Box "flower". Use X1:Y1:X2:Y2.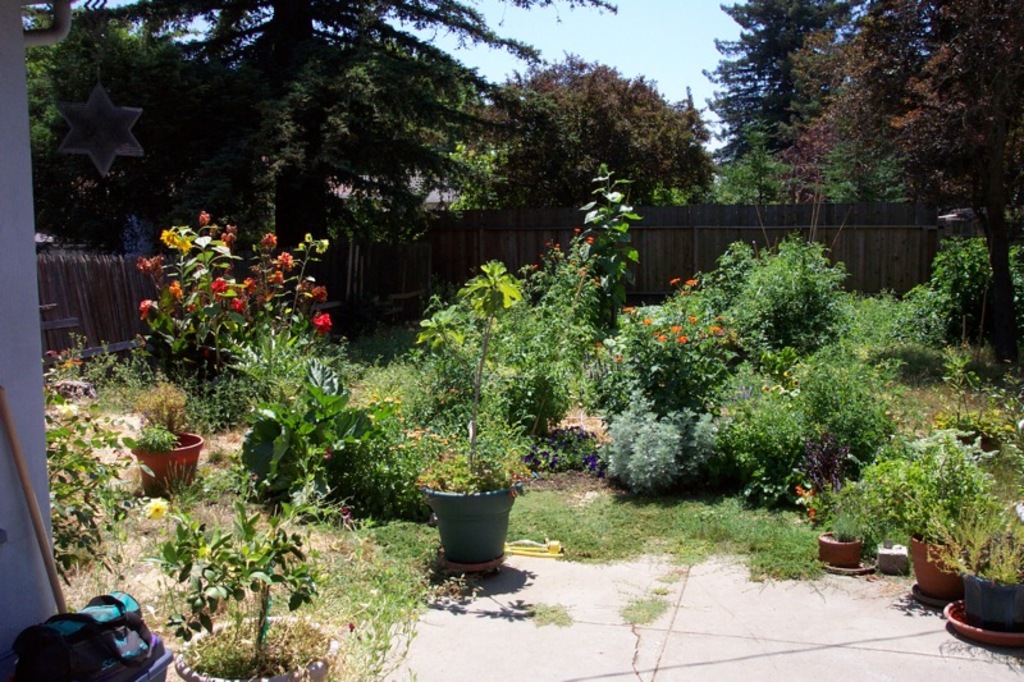
308:282:325:296.
